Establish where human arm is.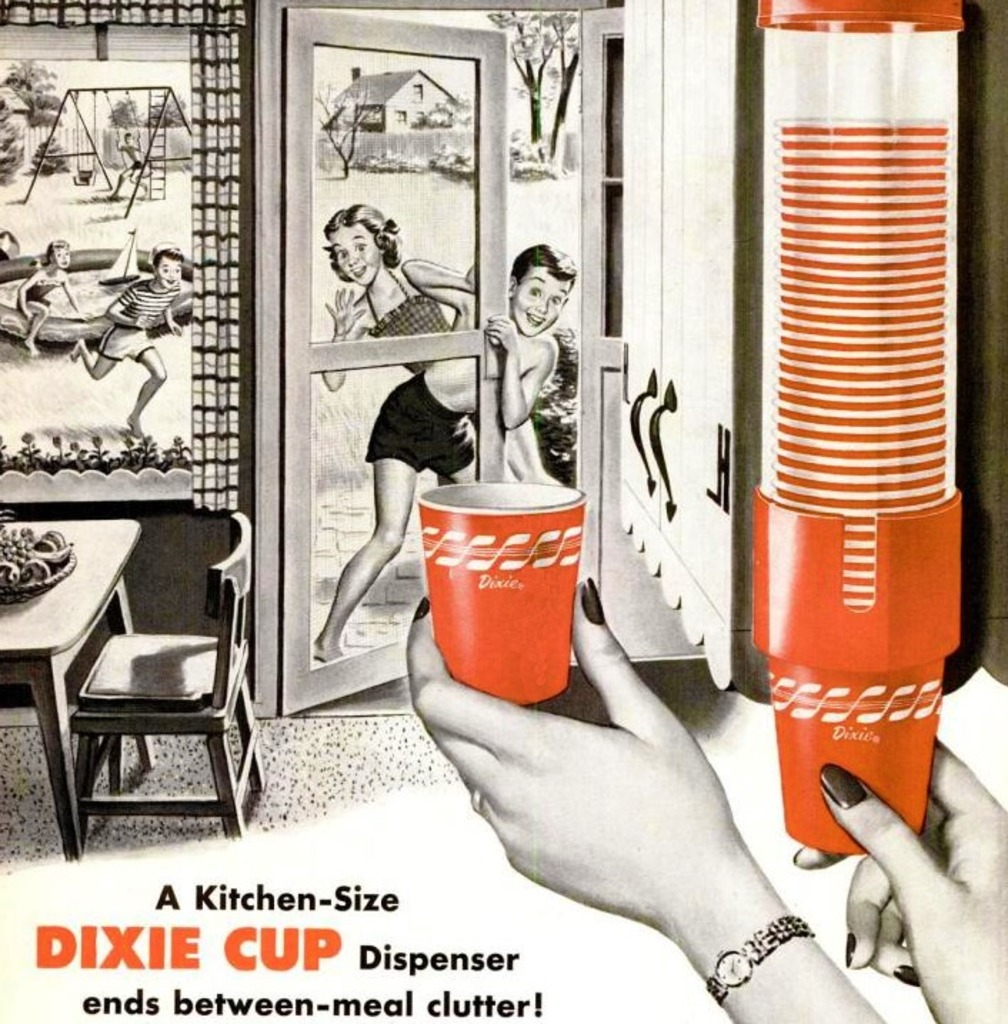
Established at x1=167, y1=283, x2=190, y2=334.
